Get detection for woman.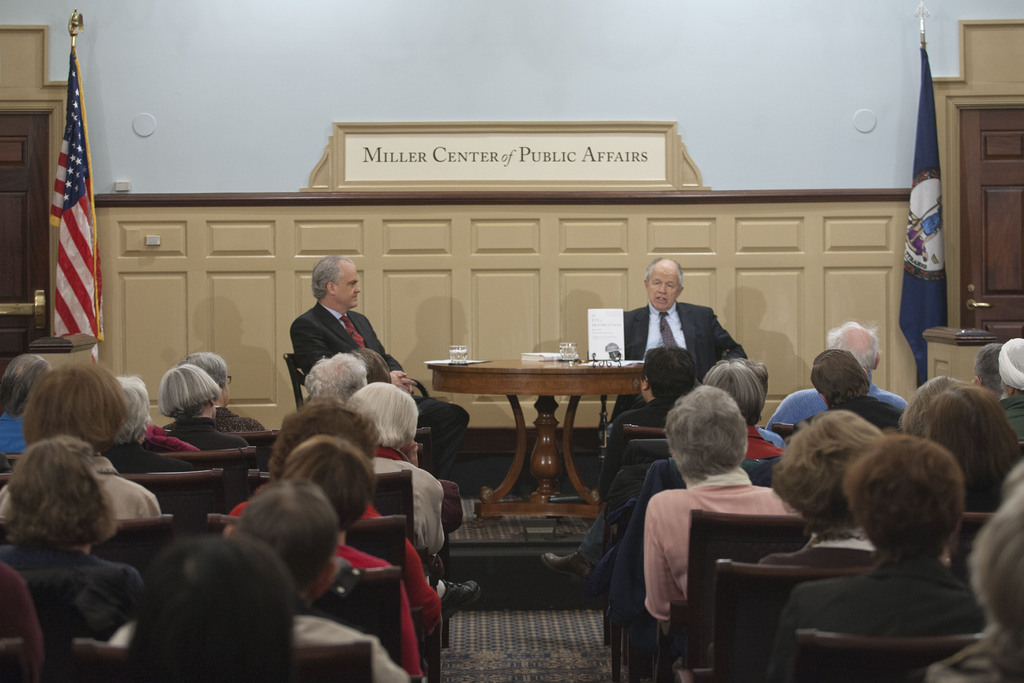
Detection: [x1=639, y1=388, x2=797, y2=636].
